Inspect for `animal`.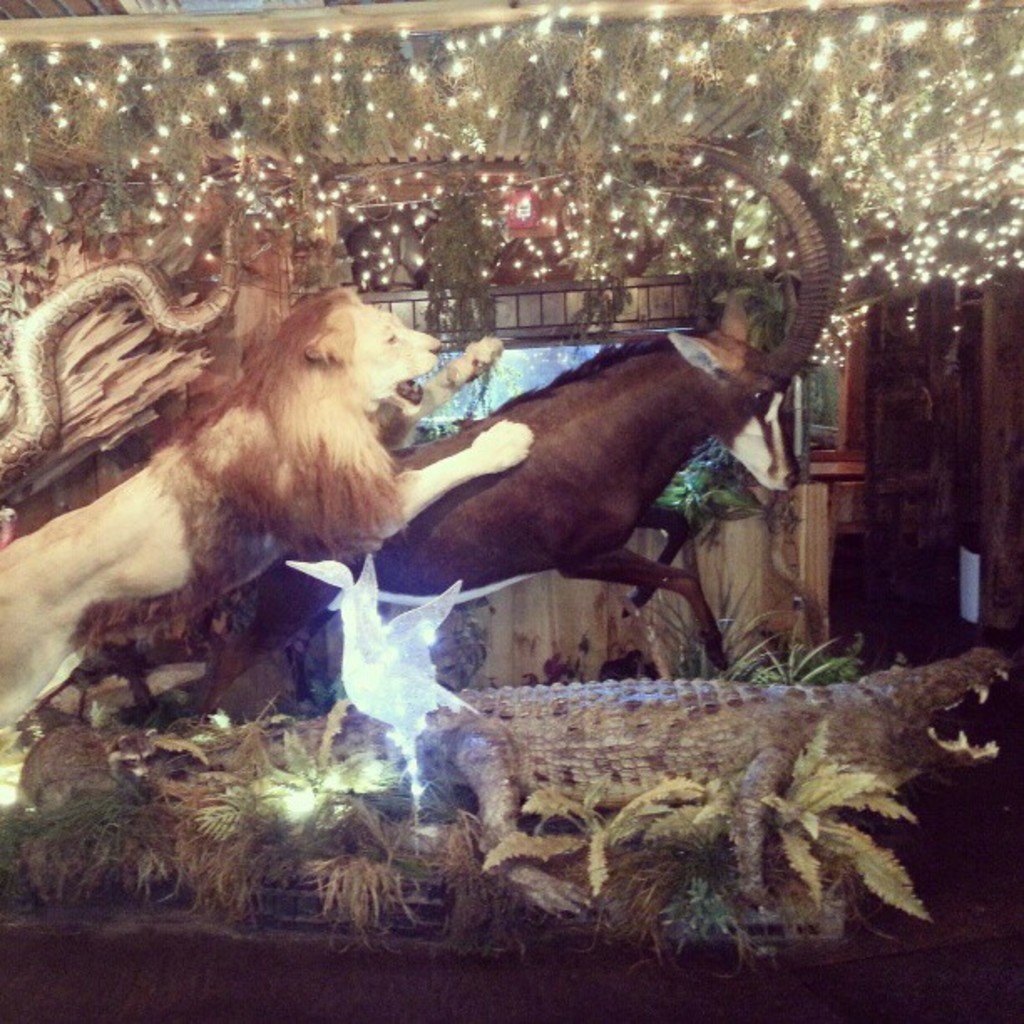
Inspection: x1=0 y1=284 x2=535 y2=736.
